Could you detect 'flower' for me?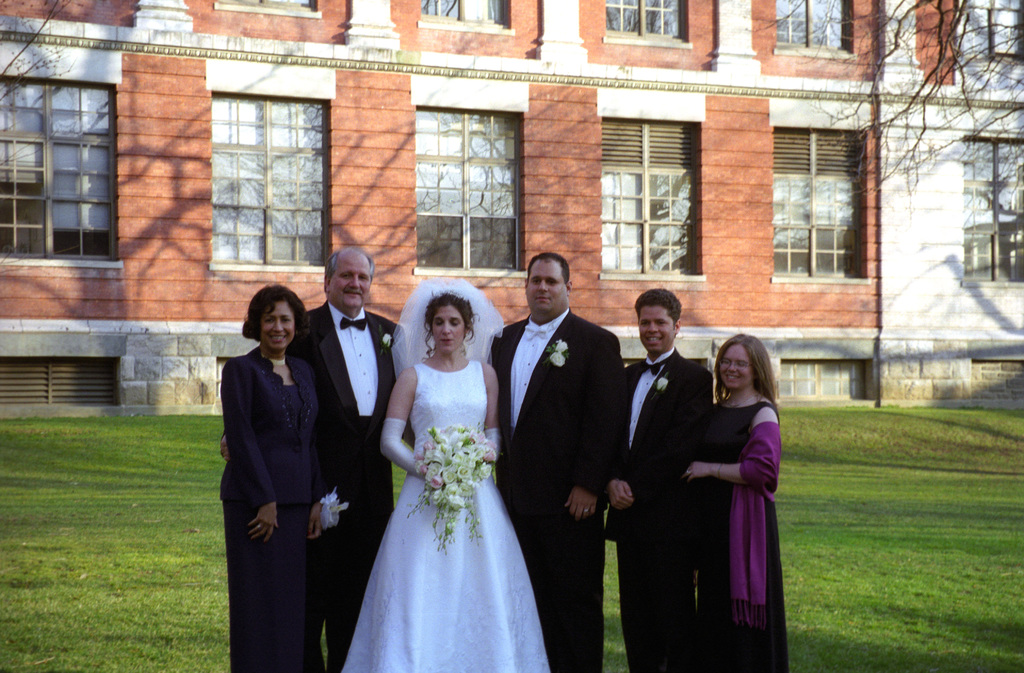
Detection result: Rect(445, 492, 467, 511).
